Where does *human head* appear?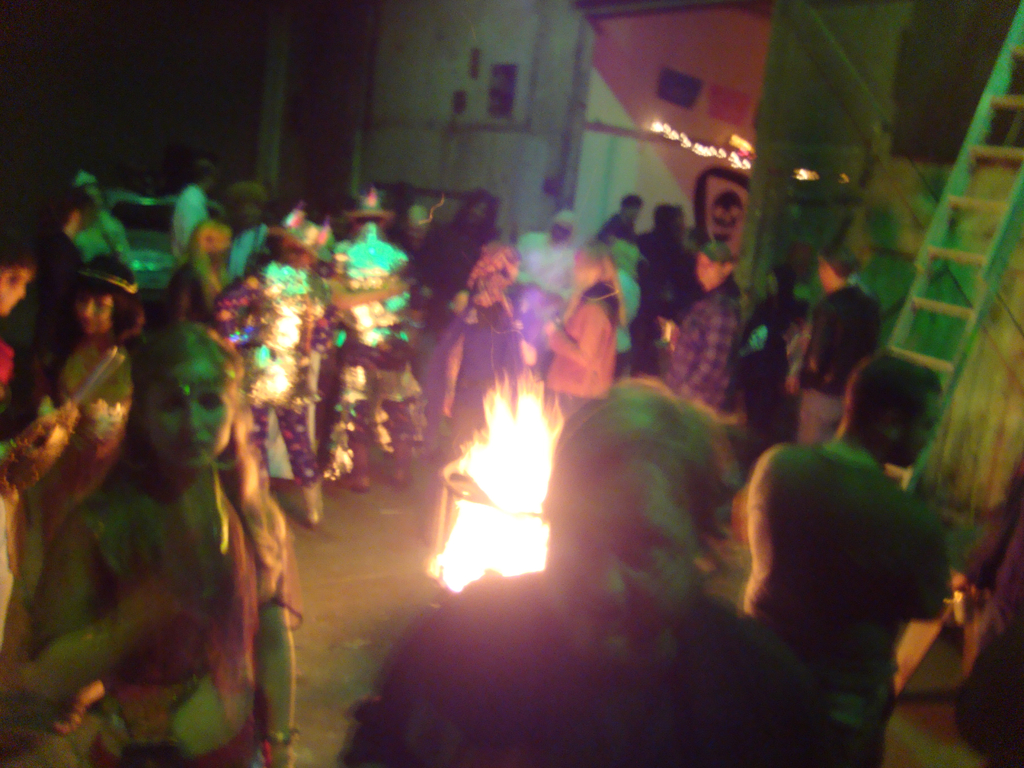
Appears at box(621, 193, 641, 222).
